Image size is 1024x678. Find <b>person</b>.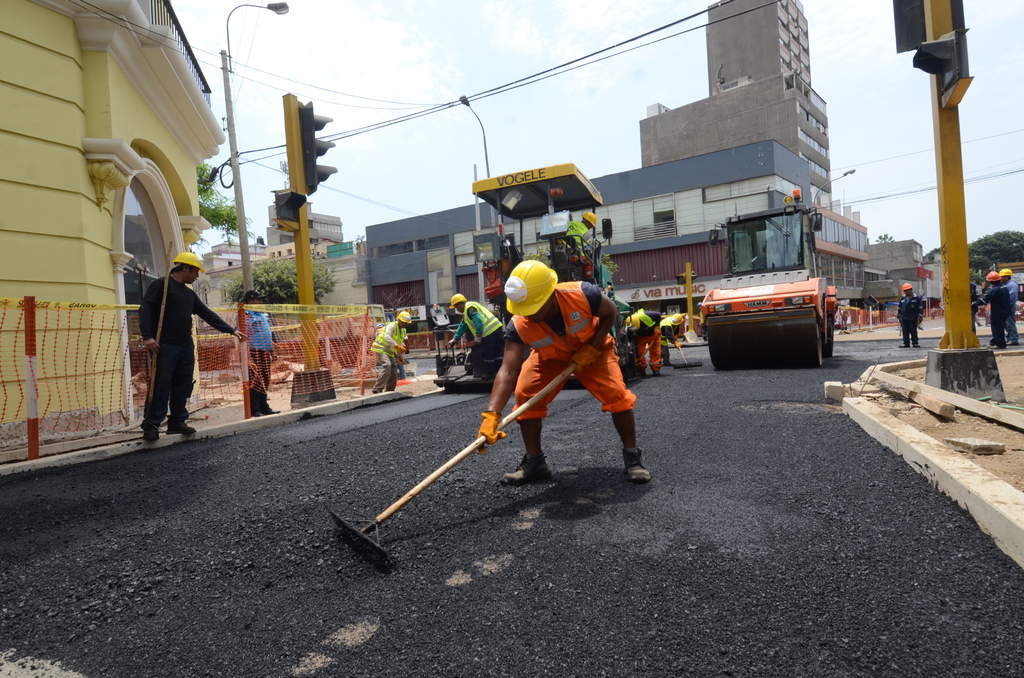
box(479, 232, 632, 509).
